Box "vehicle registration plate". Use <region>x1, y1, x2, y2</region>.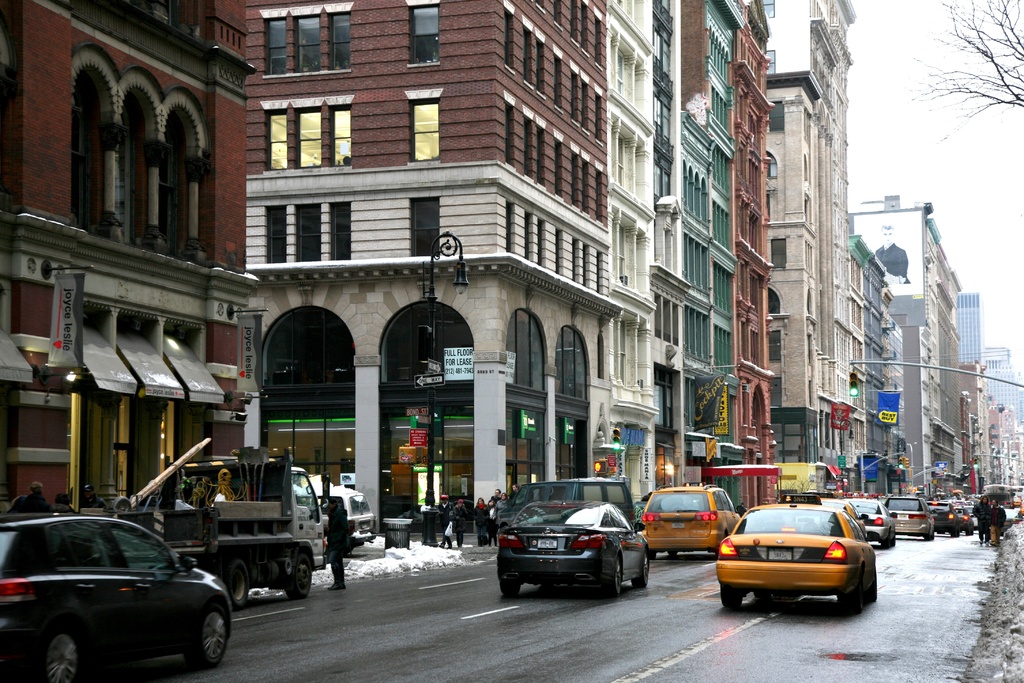
<region>535, 536, 557, 551</region>.
